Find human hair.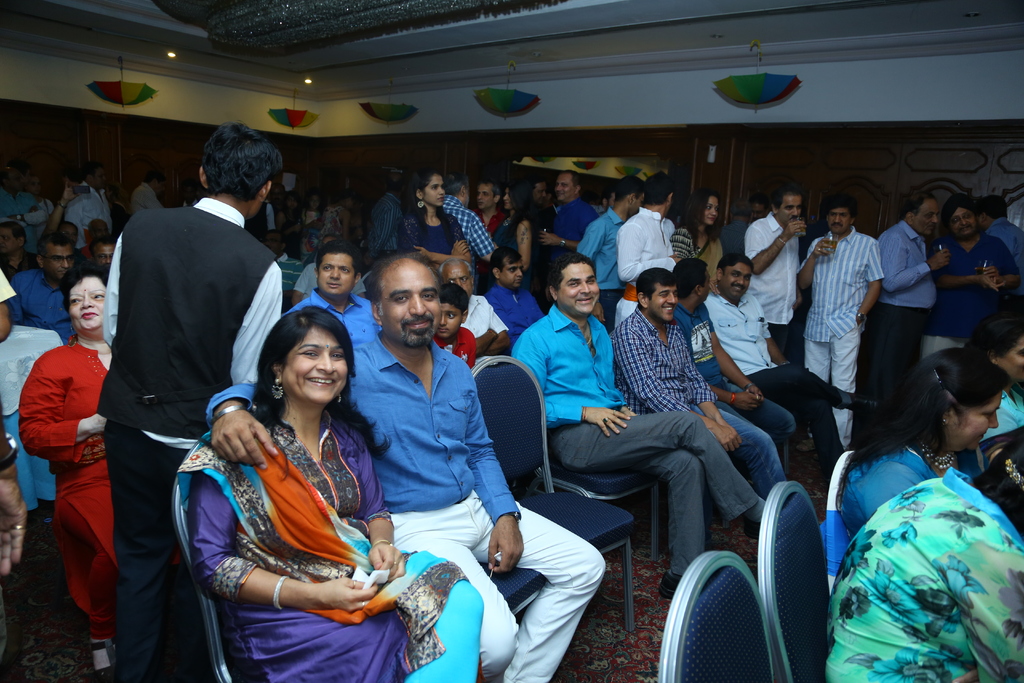
[x1=979, y1=192, x2=1007, y2=219].
